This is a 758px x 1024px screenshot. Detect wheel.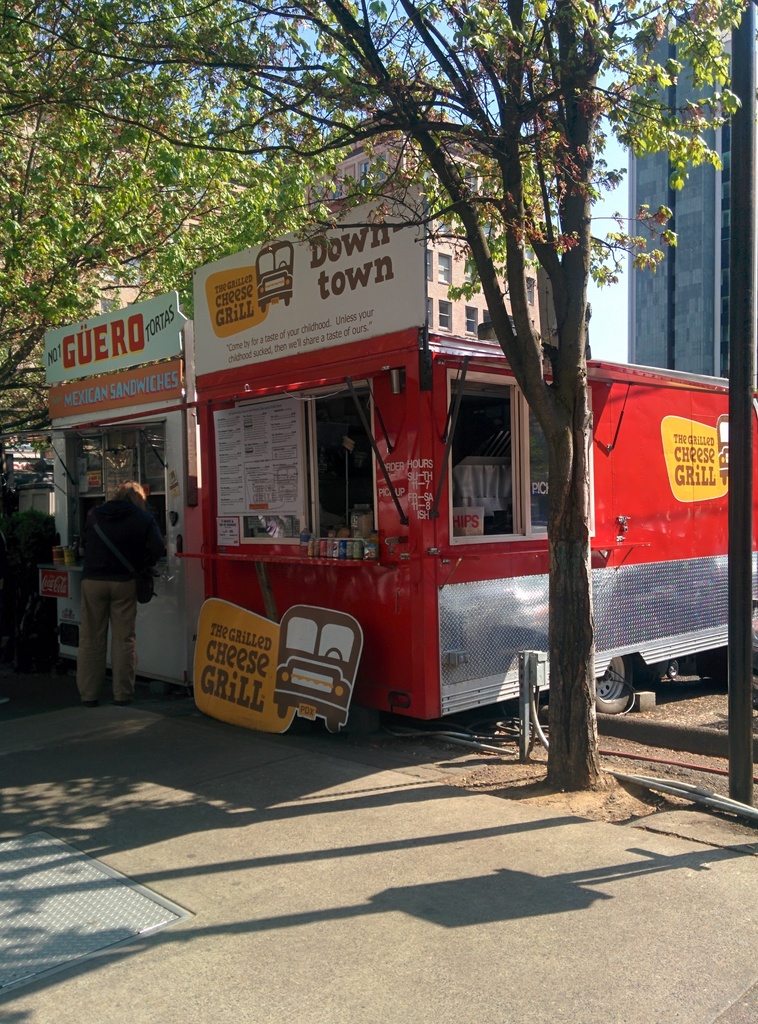
(x1=278, y1=260, x2=287, y2=268).
